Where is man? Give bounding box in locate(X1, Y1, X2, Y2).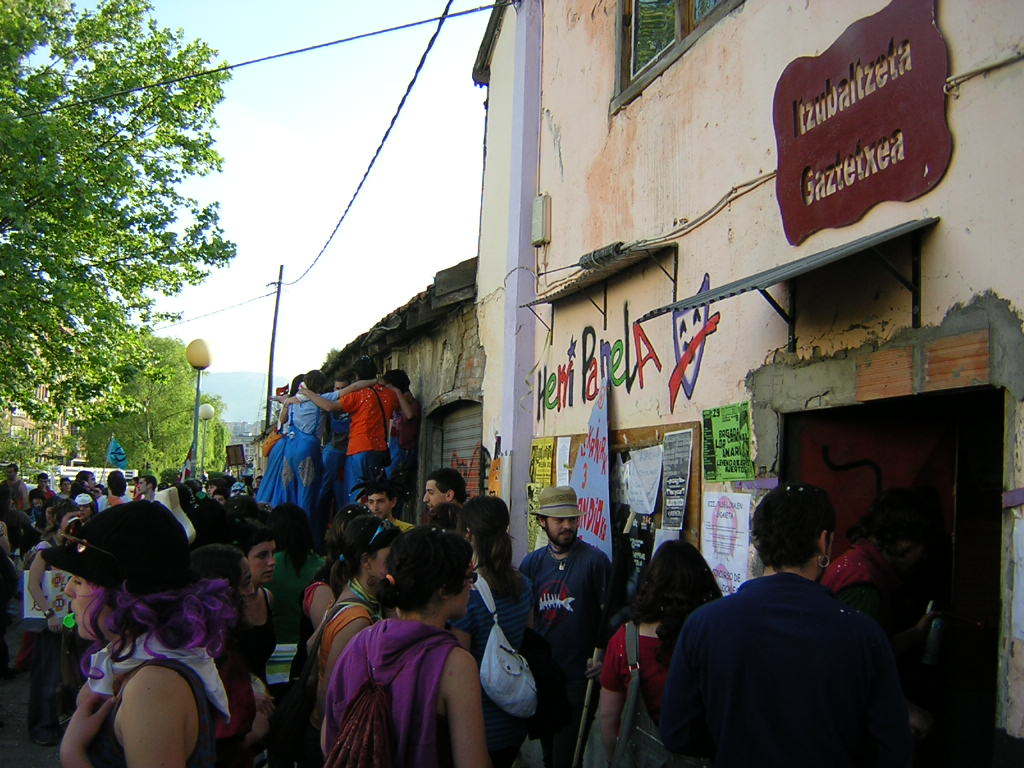
locate(419, 463, 487, 561).
